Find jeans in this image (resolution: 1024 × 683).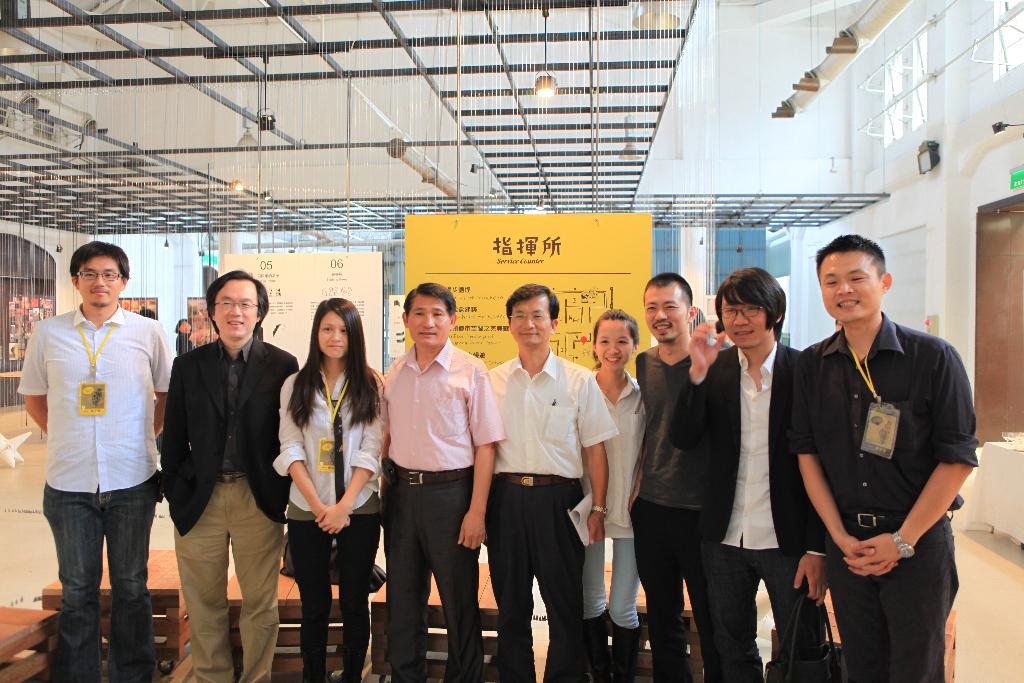
crop(39, 488, 179, 680).
